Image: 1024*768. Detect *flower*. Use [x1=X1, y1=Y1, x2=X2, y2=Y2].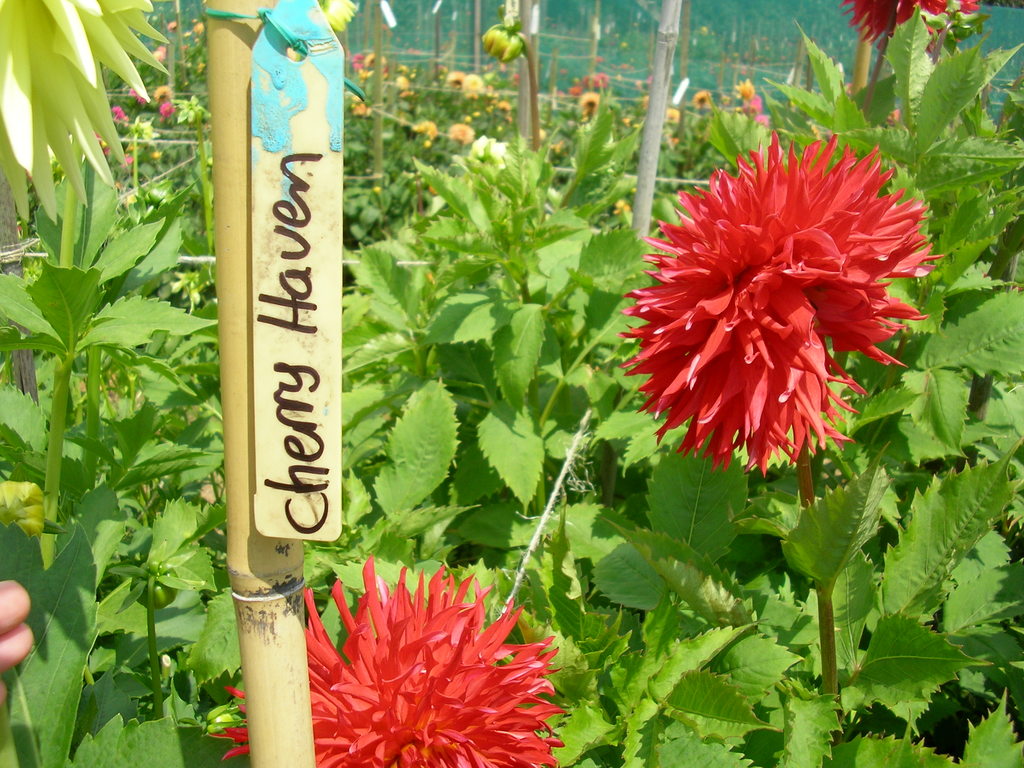
[x1=842, y1=0, x2=983, y2=47].
